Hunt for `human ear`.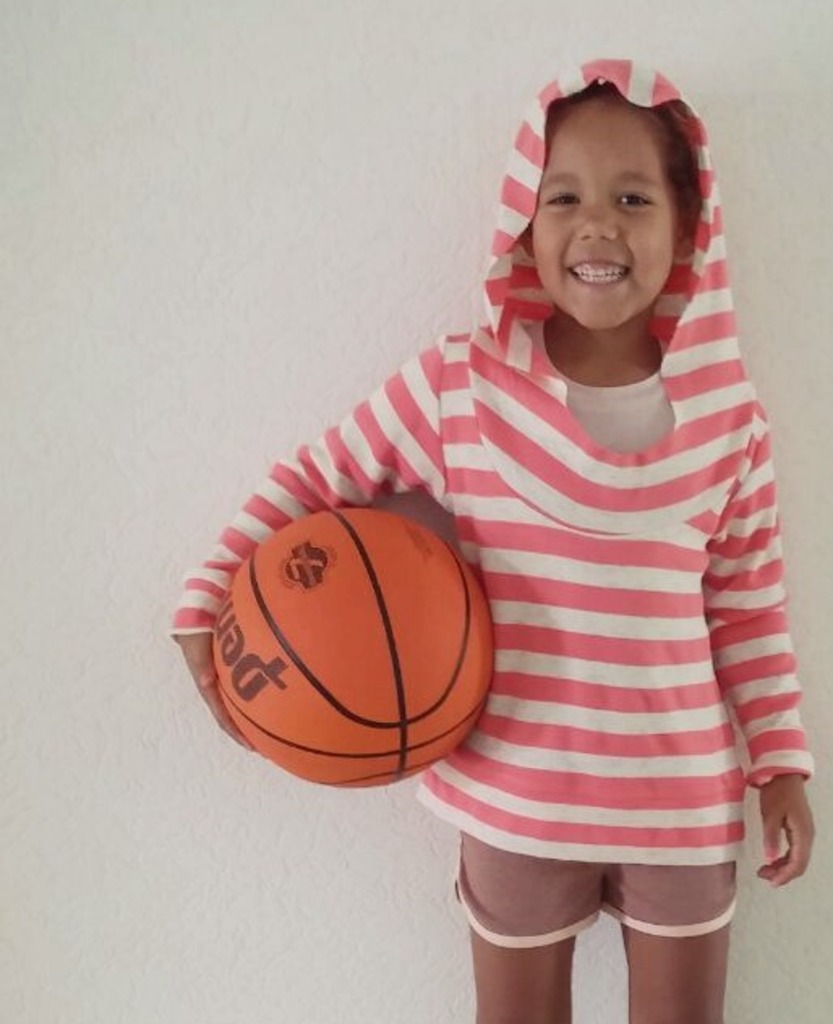
Hunted down at [674, 201, 703, 261].
